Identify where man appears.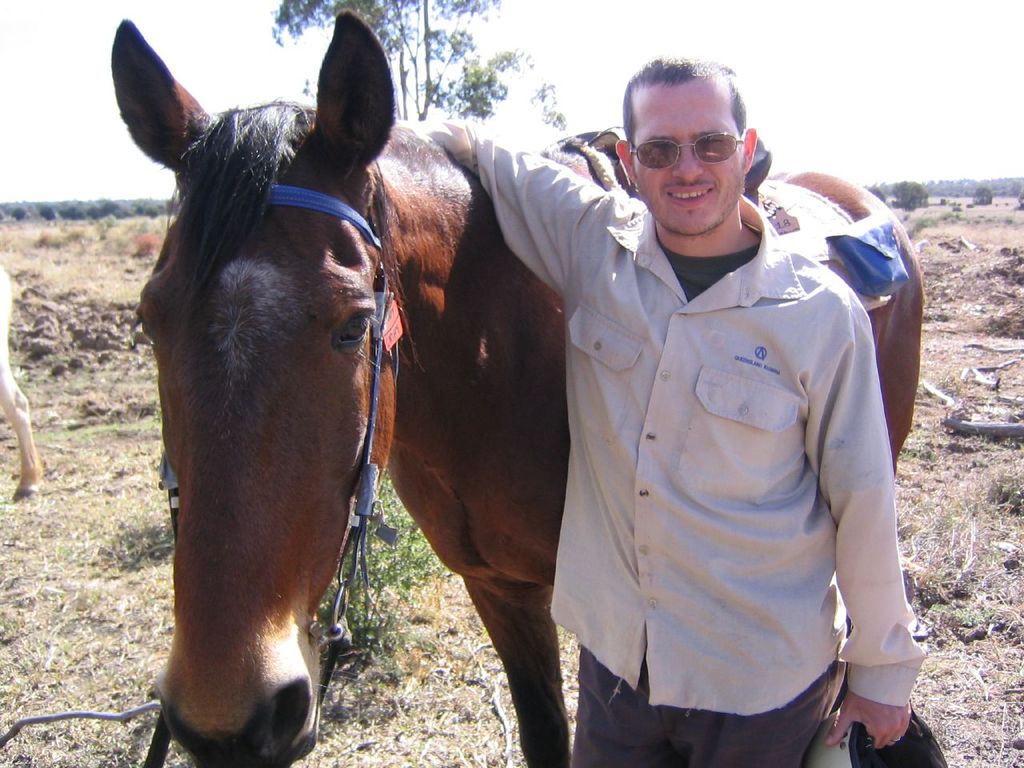
Appears at 423 50 931 767.
